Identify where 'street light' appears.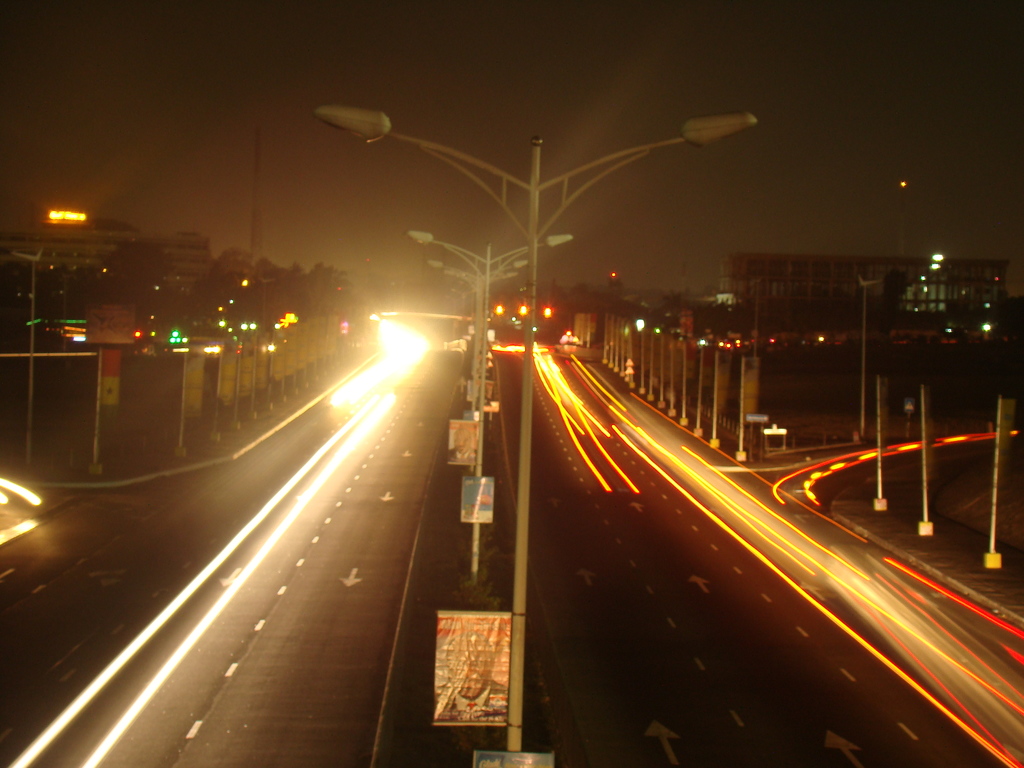
Appears at rect(430, 260, 536, 425).
